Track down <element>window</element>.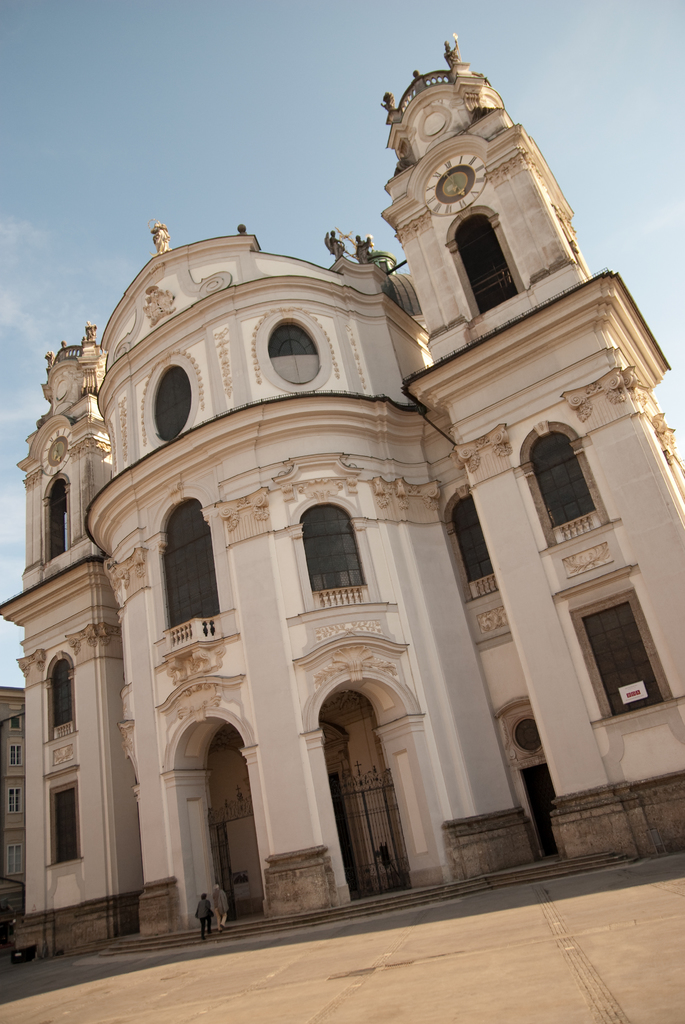
Tracked to 453,216,524,313.
